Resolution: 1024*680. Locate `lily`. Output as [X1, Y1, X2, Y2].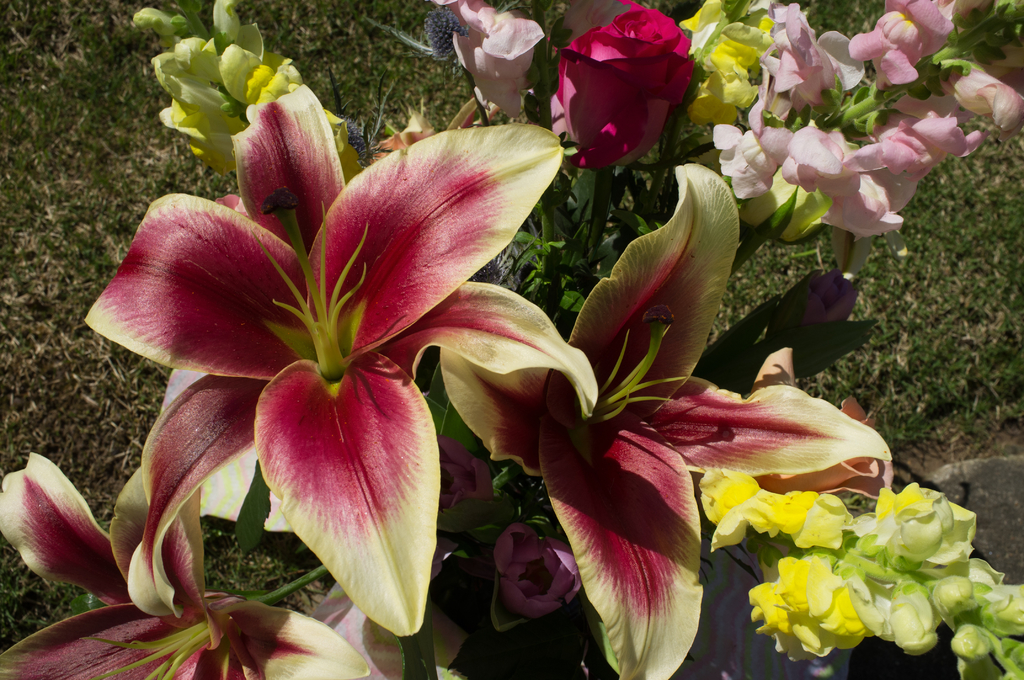
[76, 85, 601, 638].
